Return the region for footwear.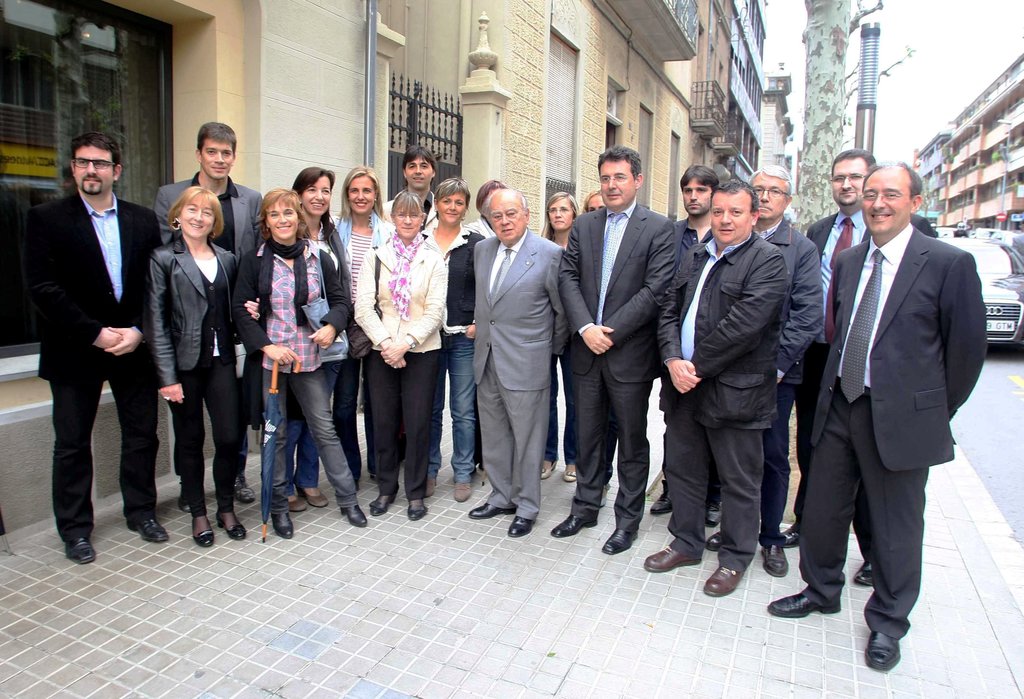
box(63, 533, 94, 566).
